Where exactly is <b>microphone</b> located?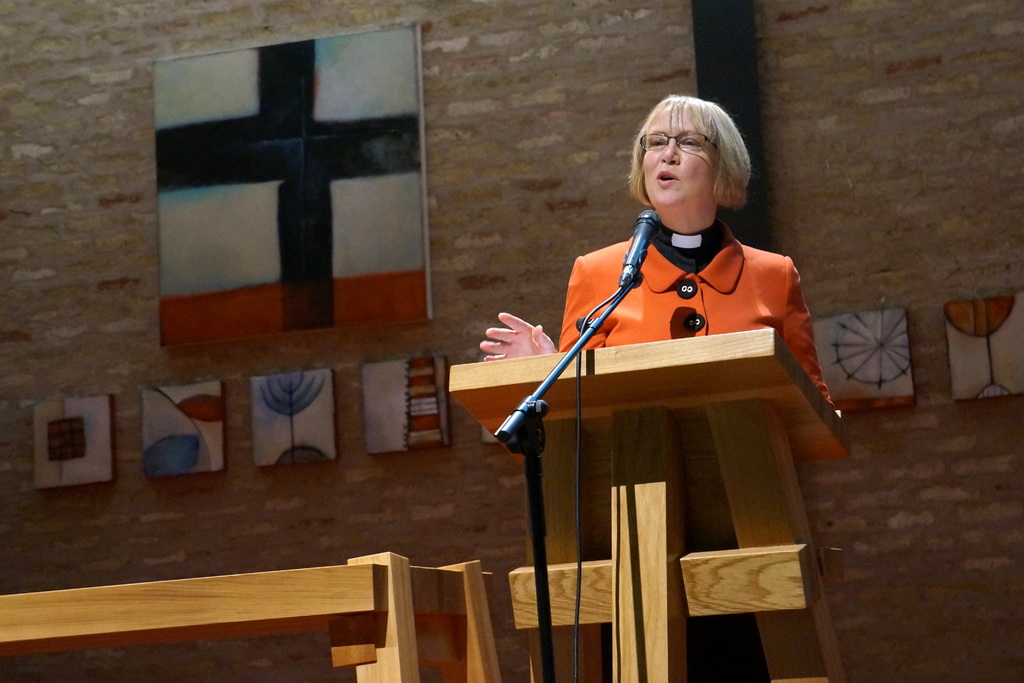
Its bounding box is l=614, t=211, r=664, b=288.
